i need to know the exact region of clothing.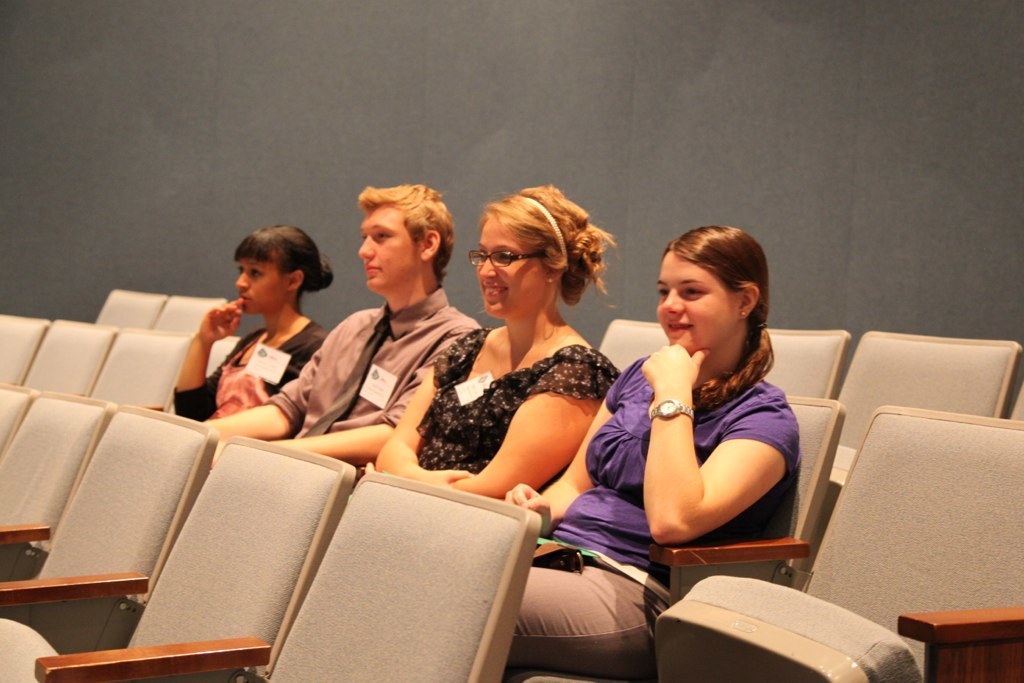
Region: {"x1": 172, "y1": 309, "x2": 327, "y2": 418}.
